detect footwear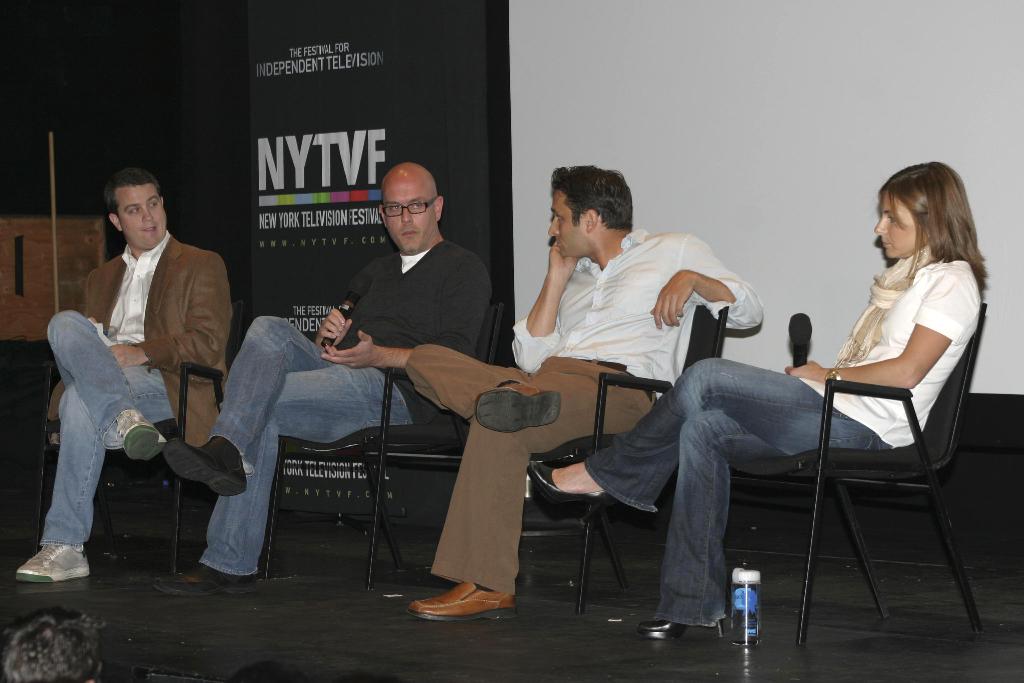
left=635, top=614, right=724, bottom=643
